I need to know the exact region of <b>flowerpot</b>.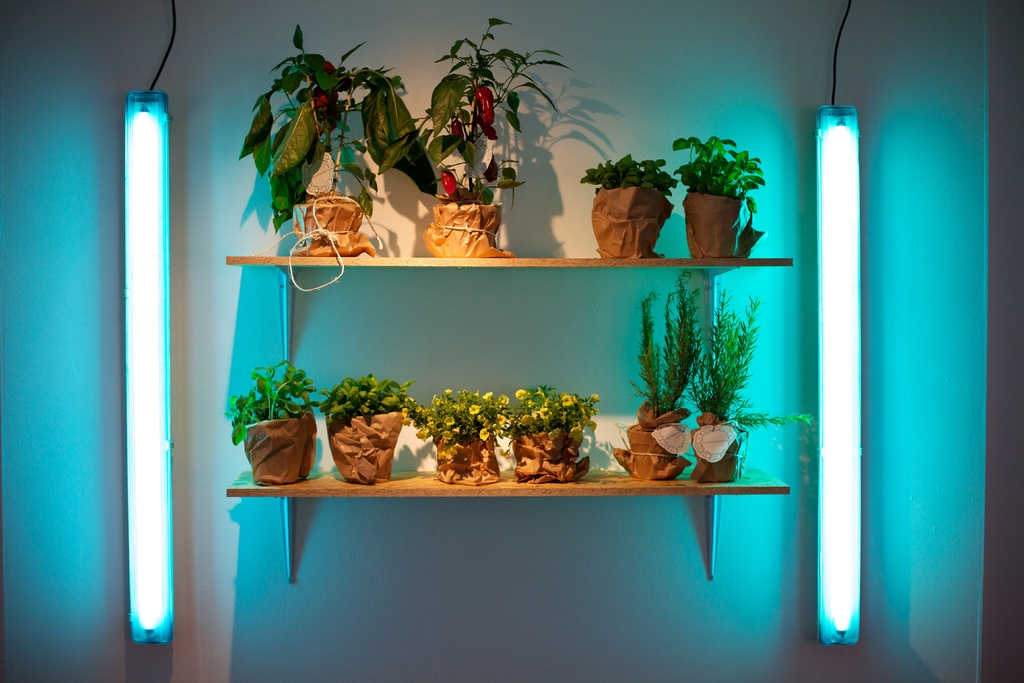
Region: [690, 412, 740, 482].
